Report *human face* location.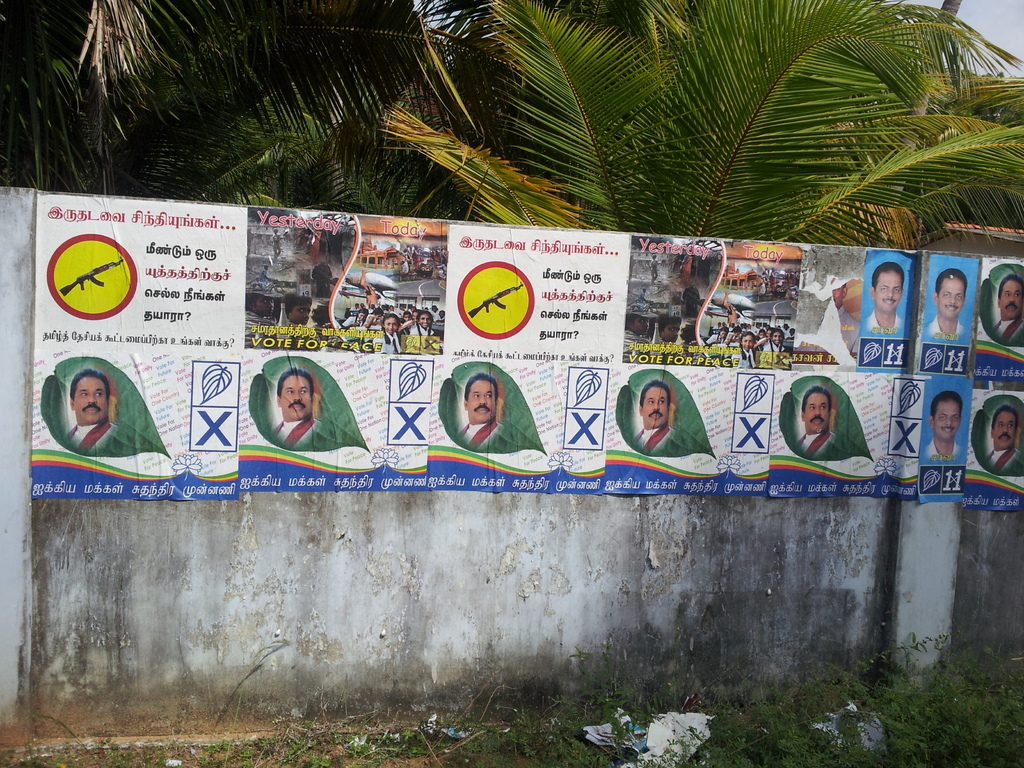
Report: BBox(942, 277, 966, 318).
